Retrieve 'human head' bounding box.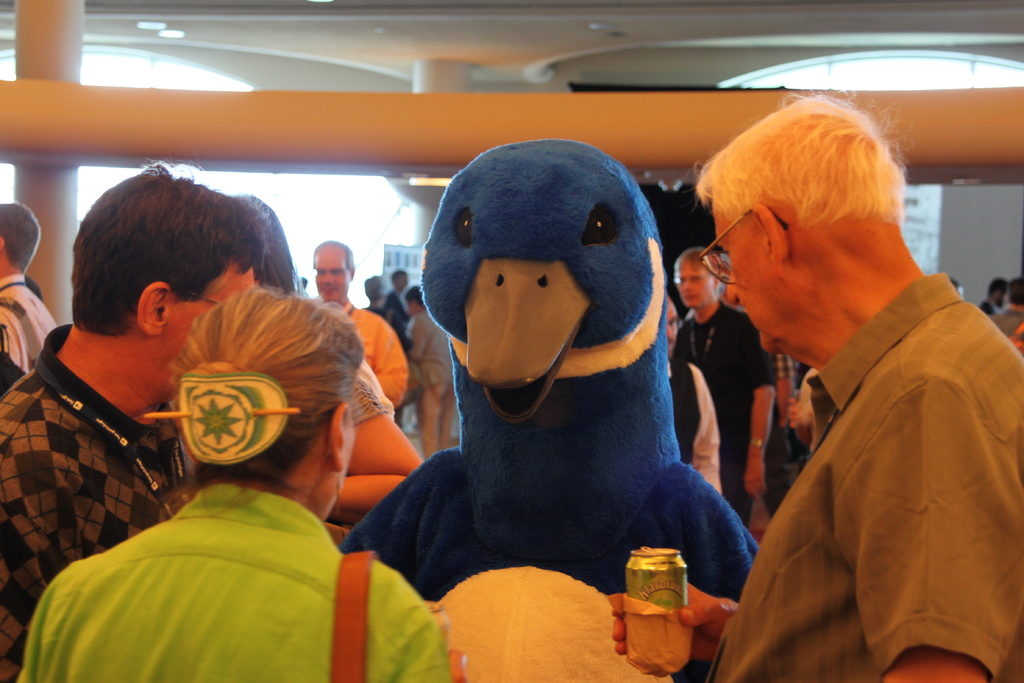
Bounding box: pyautogui.locateOnScreen(671, 248, 723, 314).
